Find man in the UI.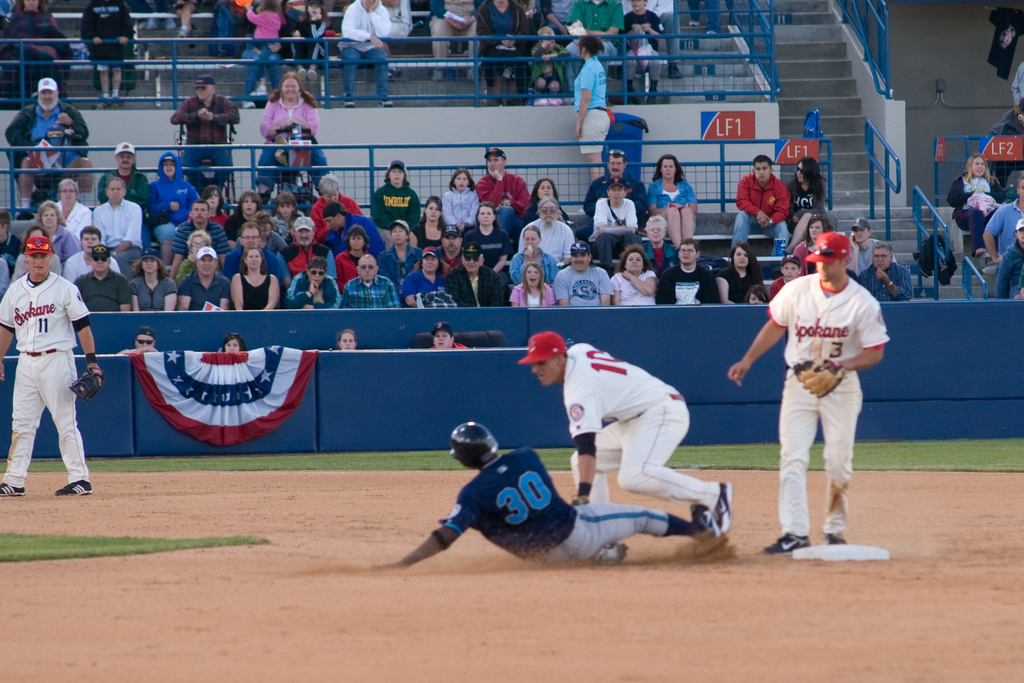
UI element at (88,177,141,279).
